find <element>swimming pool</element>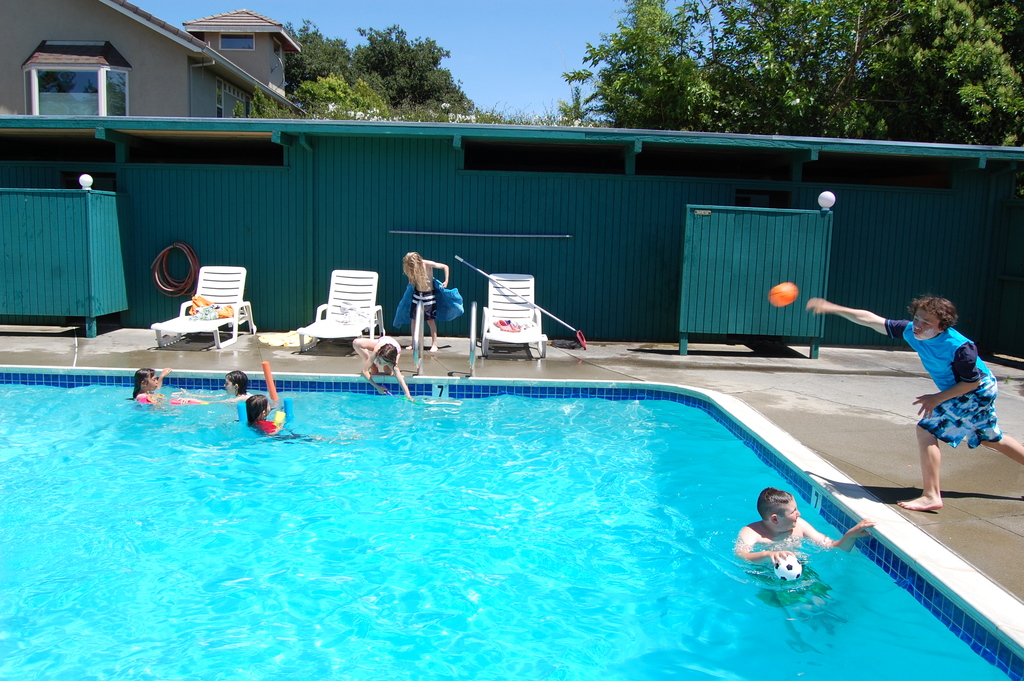
left=0, top=311, right=992, bottom=676
